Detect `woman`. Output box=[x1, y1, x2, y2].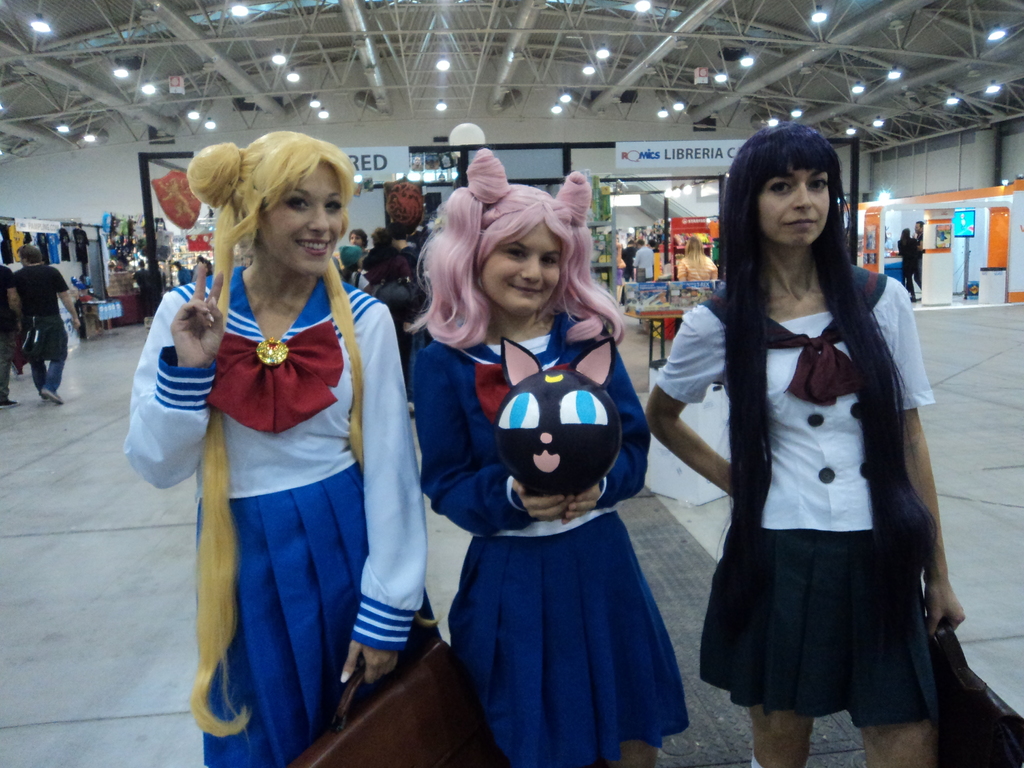
box=[157, 139, 410, 738].
